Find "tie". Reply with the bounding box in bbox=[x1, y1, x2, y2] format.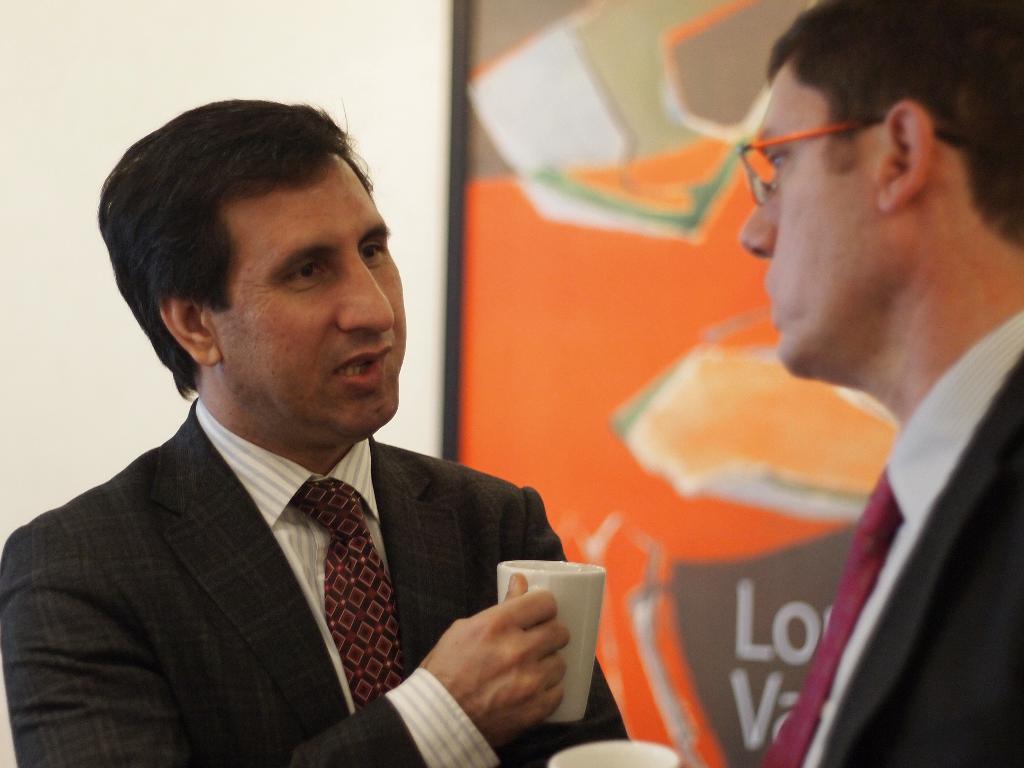
bbox=[756, 468, 897, 767].
